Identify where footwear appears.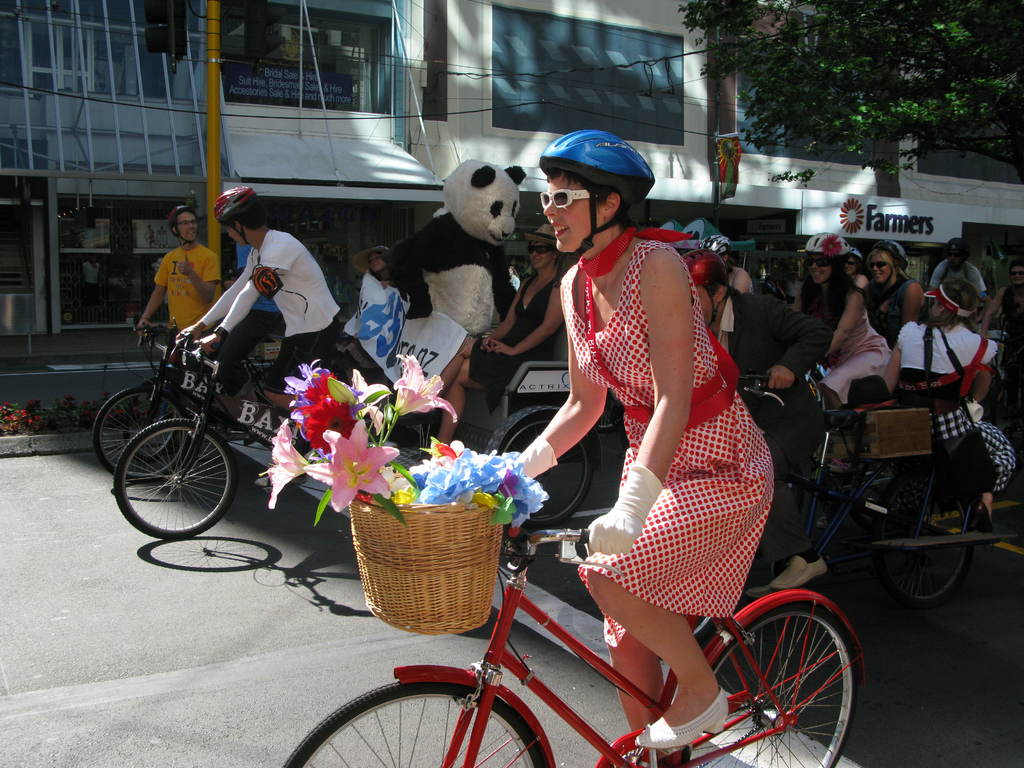
Appears at {"x1": 829, "y1": 457, "x2": 854, "y2": 474}.
